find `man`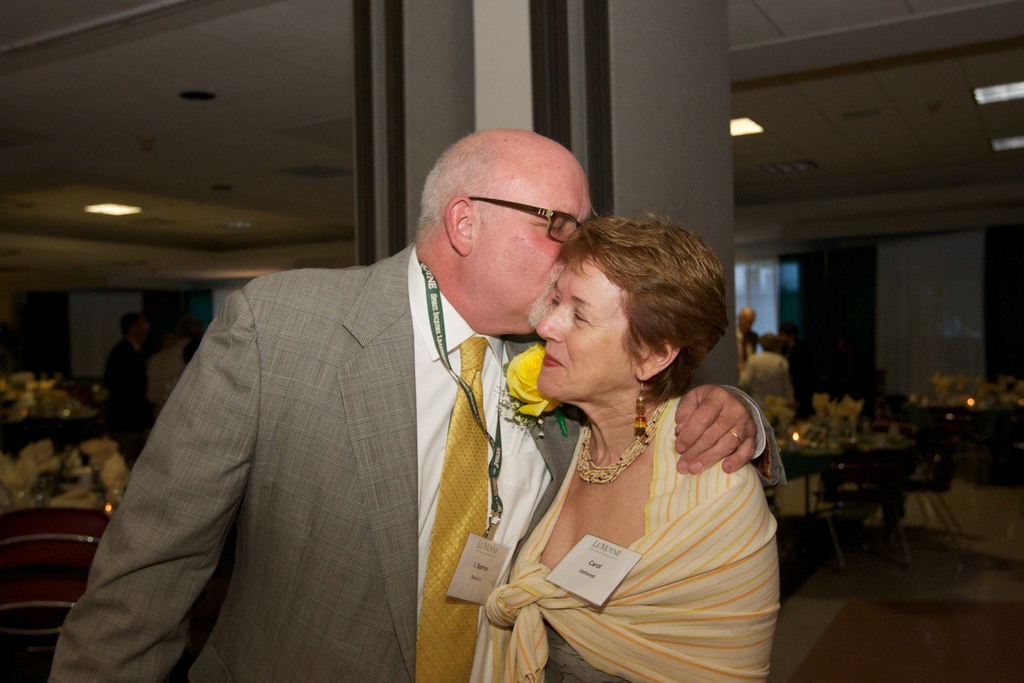
106 309 151 404
